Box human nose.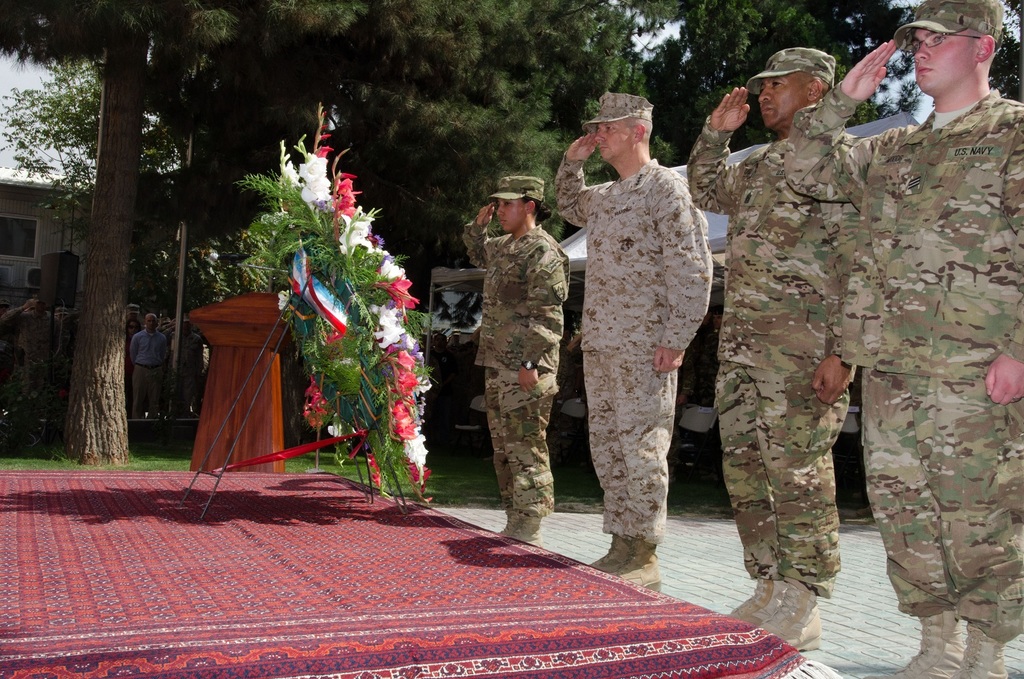
[left=756, top=84, right=772, bottom=100].
